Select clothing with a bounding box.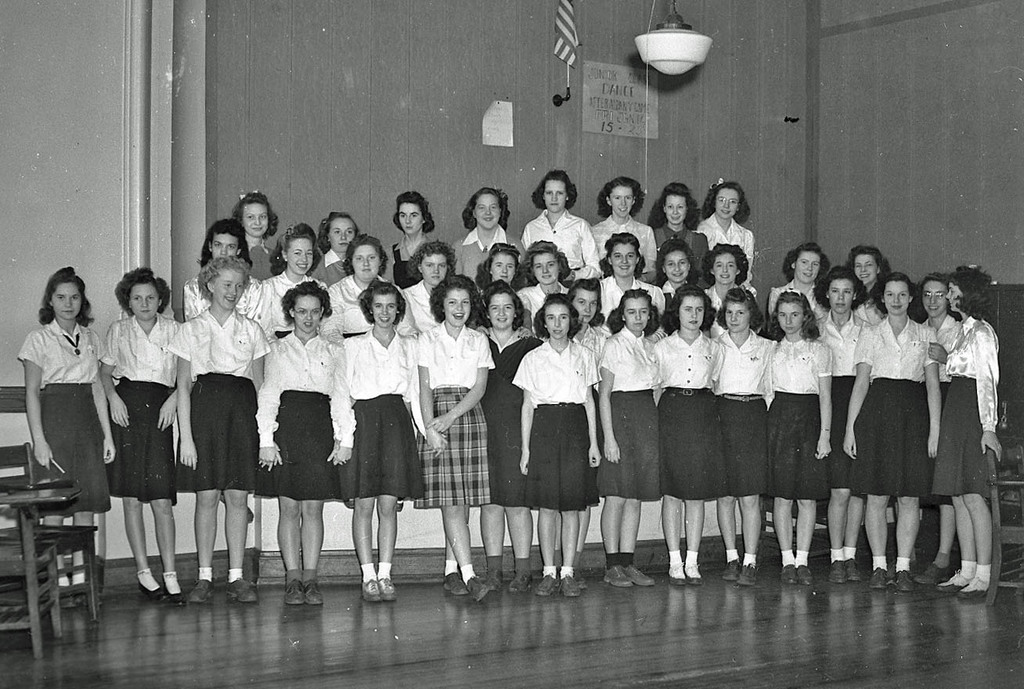
detection(327, 323, 432, 500).
